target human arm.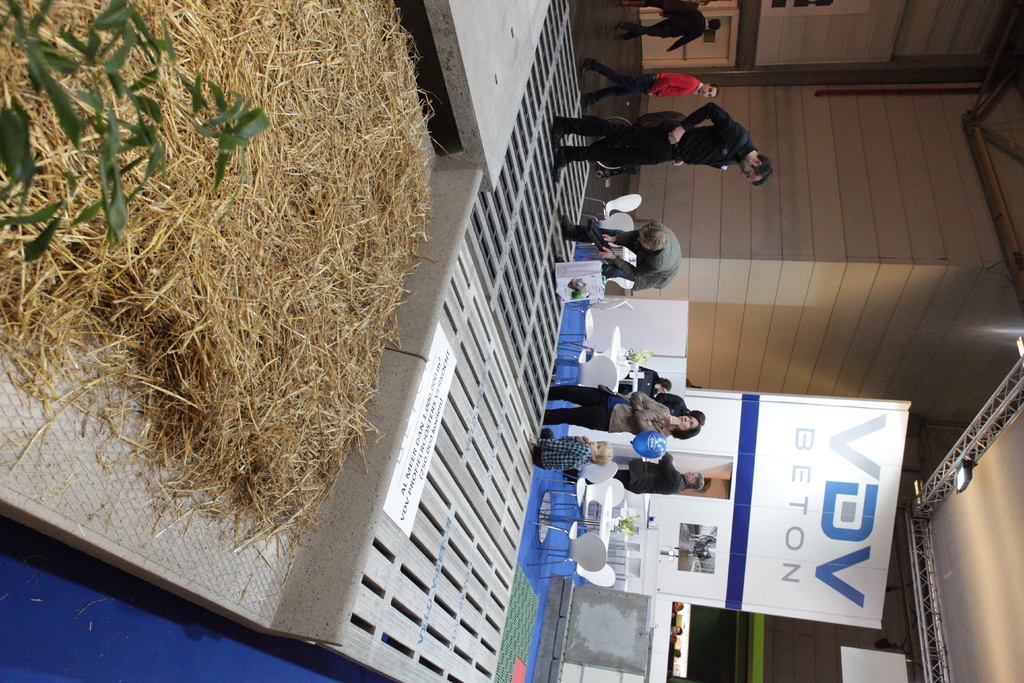
Target region: <box>600,223,634,245</box>.
